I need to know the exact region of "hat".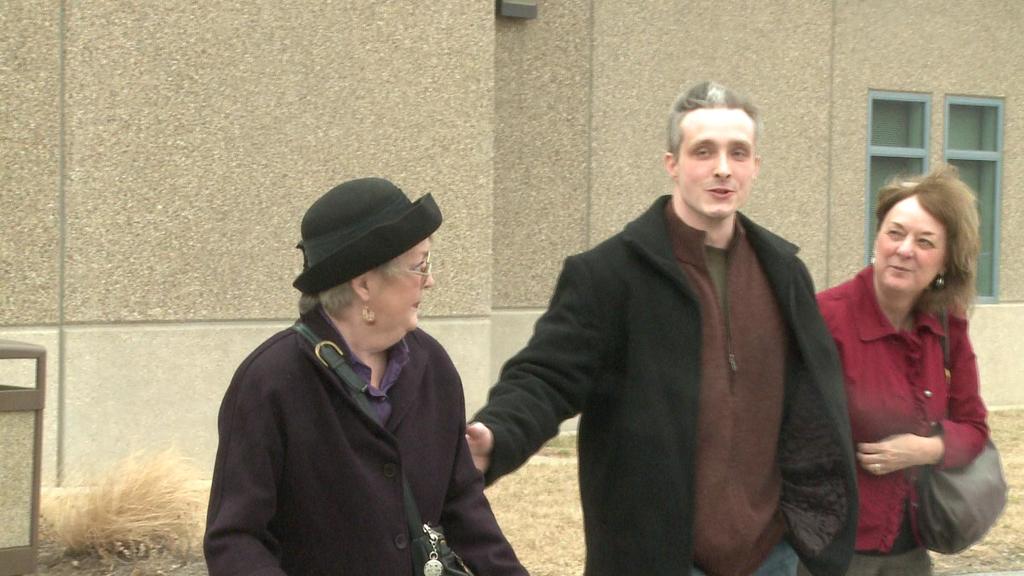
Region: detection(291, 177, 445, 297).
